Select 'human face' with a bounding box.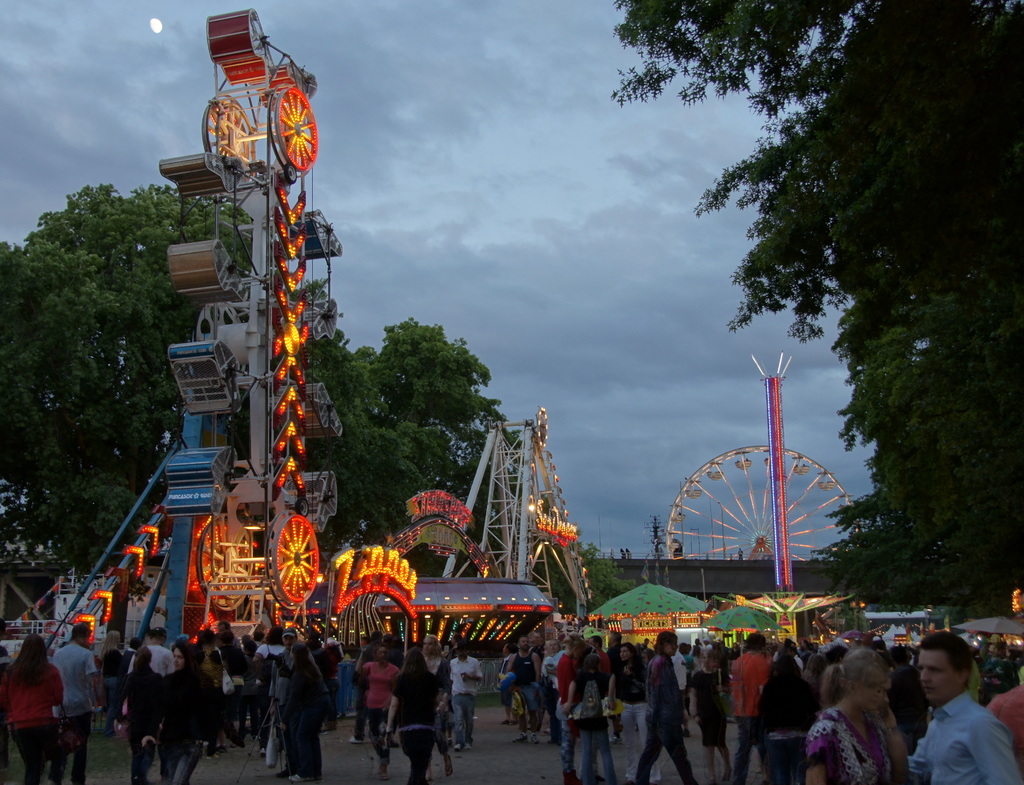
[left=378, top=648, right=384, bottom=661].
